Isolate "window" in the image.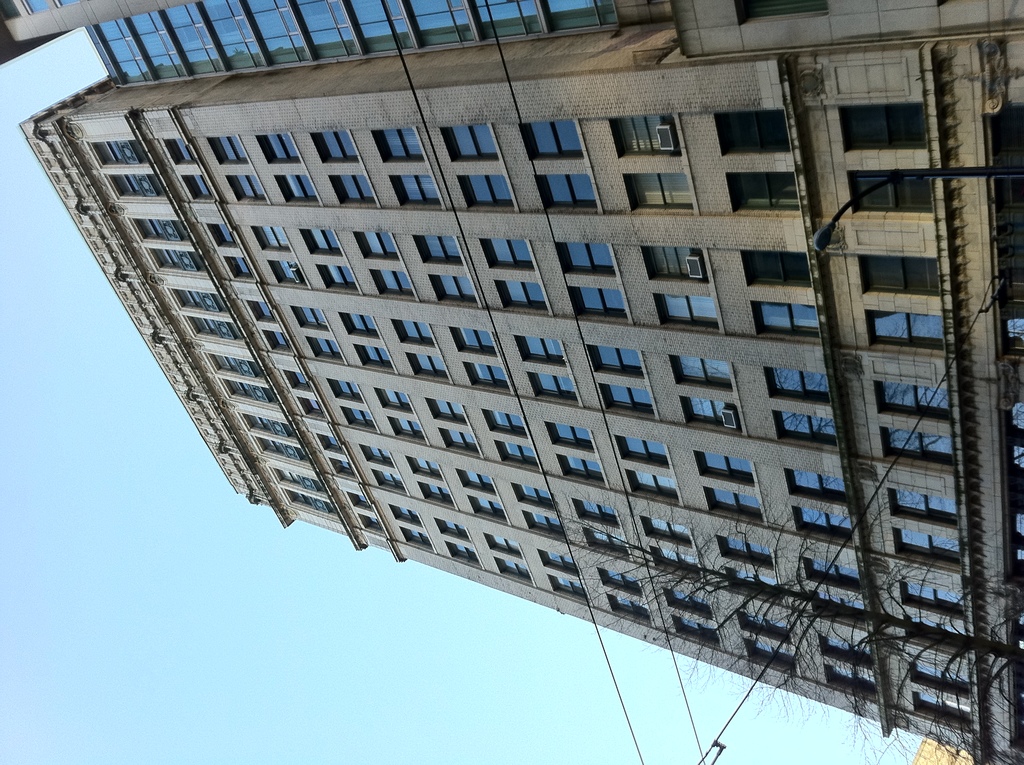
Isolated region: region(248, 299, 280, 326).
